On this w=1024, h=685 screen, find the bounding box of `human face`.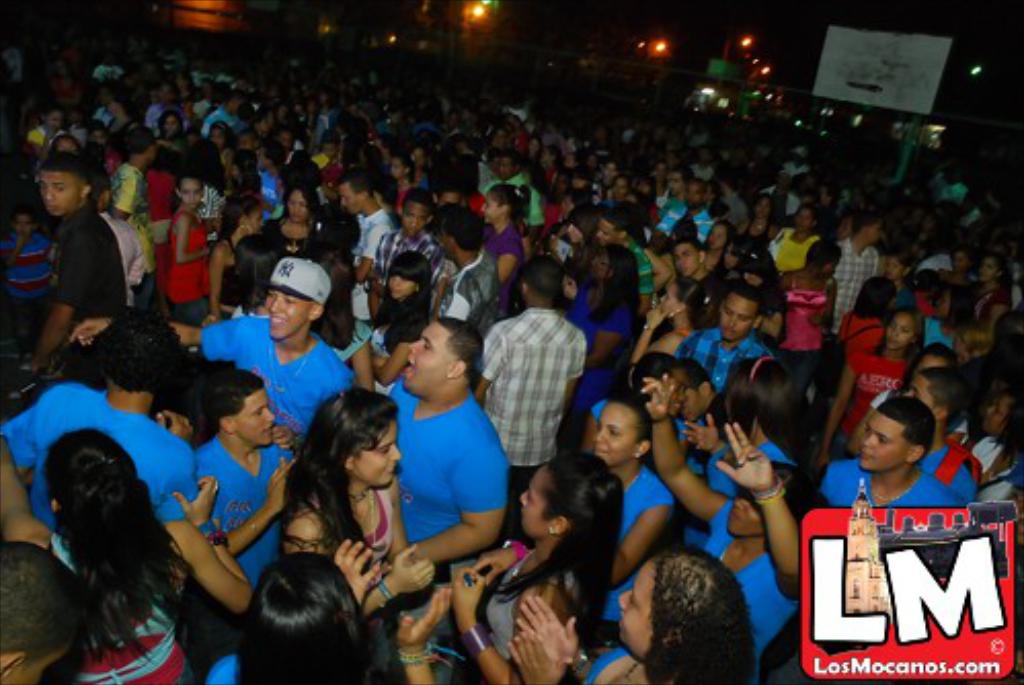
Bounding box: (484,199,503,226).
